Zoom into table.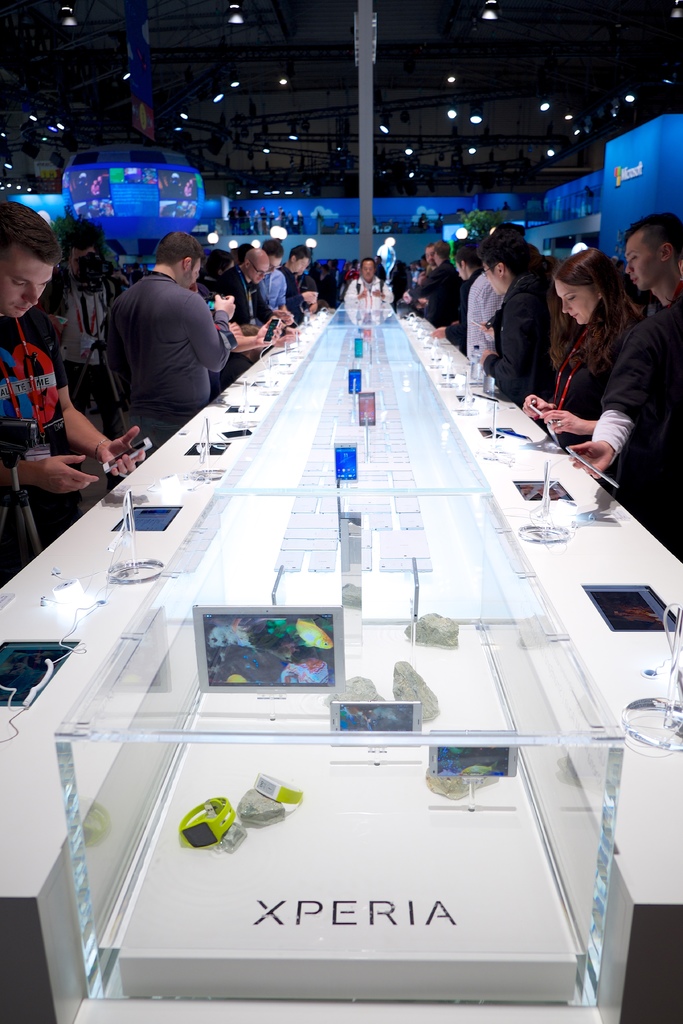
Zoom target: bbox(0, 299, 682, 1023).
